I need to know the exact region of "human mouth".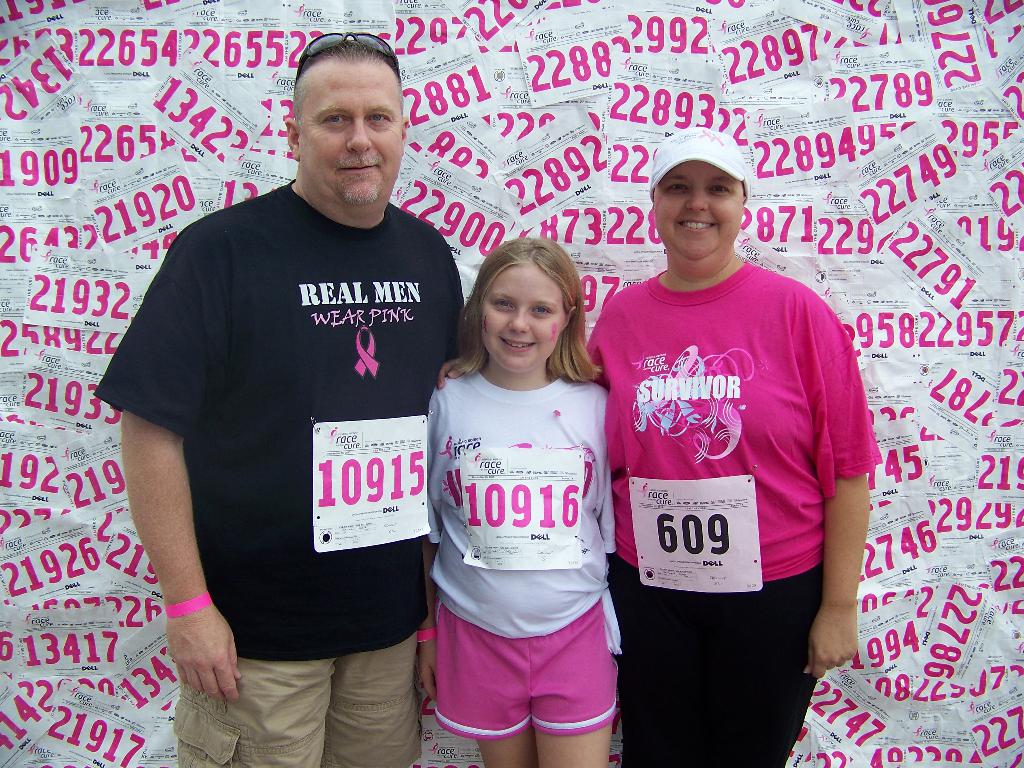
Region: l=500, t=337, r=536, b=351.
